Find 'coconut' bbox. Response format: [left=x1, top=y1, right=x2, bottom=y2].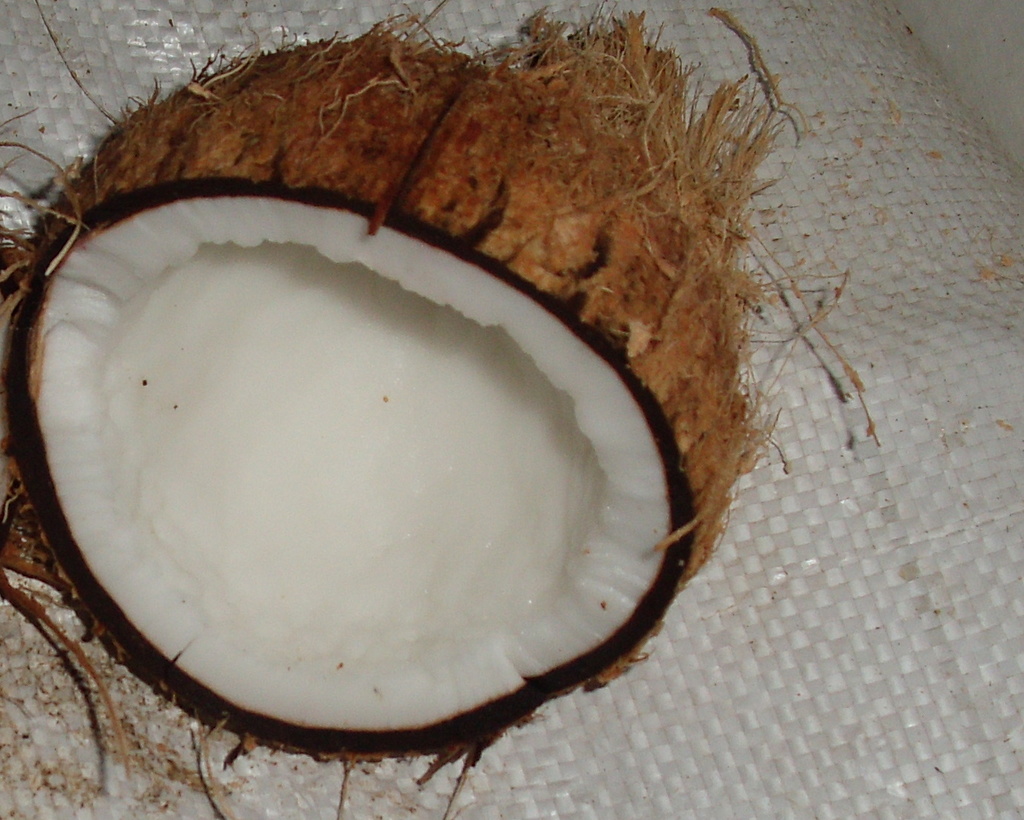
[left=0, top=0, right=878, bottom=819].
